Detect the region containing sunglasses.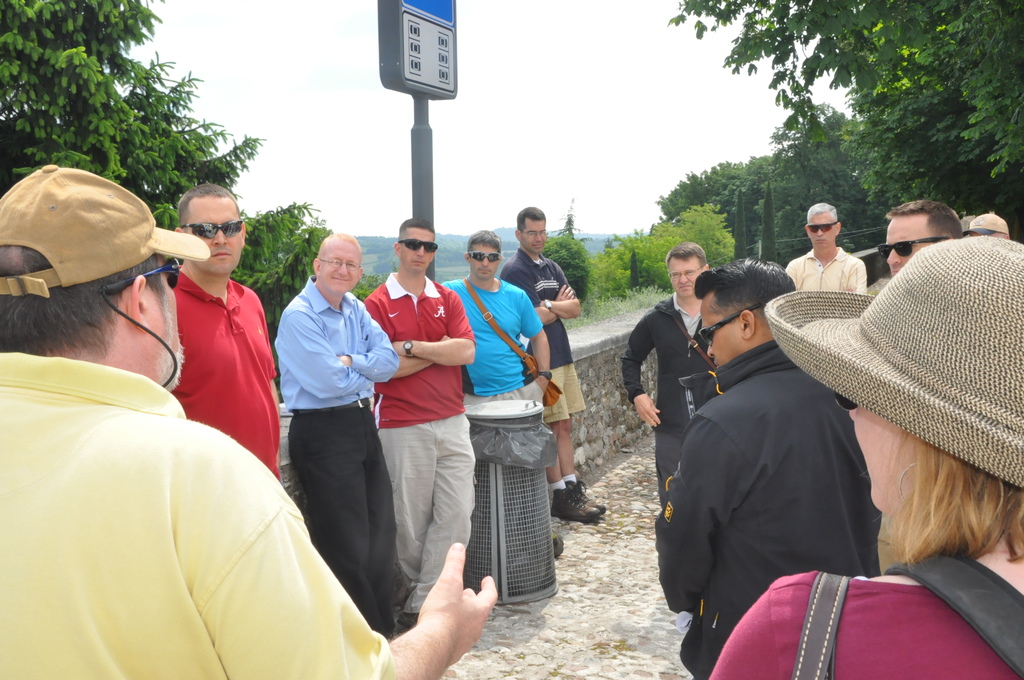
(x1=400, y1=238, x2=435, y2=254).
